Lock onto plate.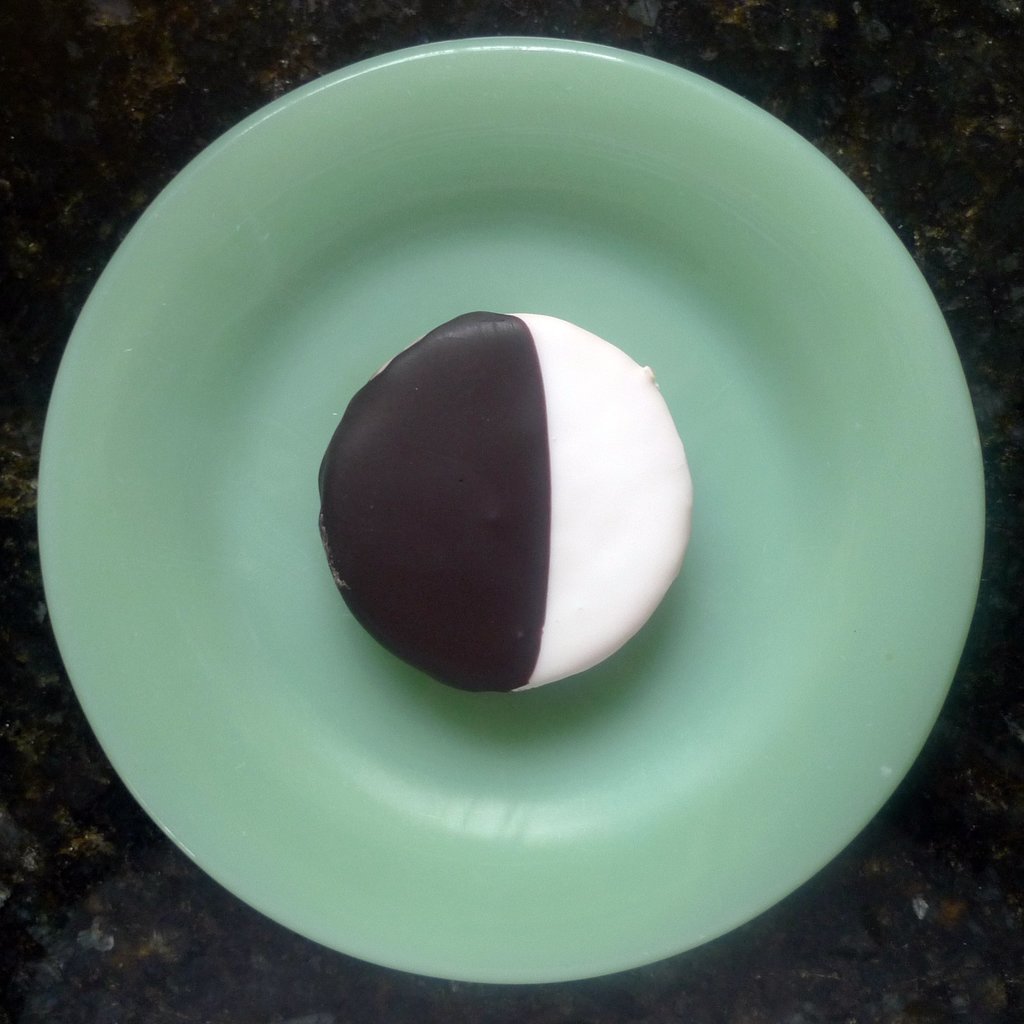
Locked: detection(35, 32, 988, 986).
